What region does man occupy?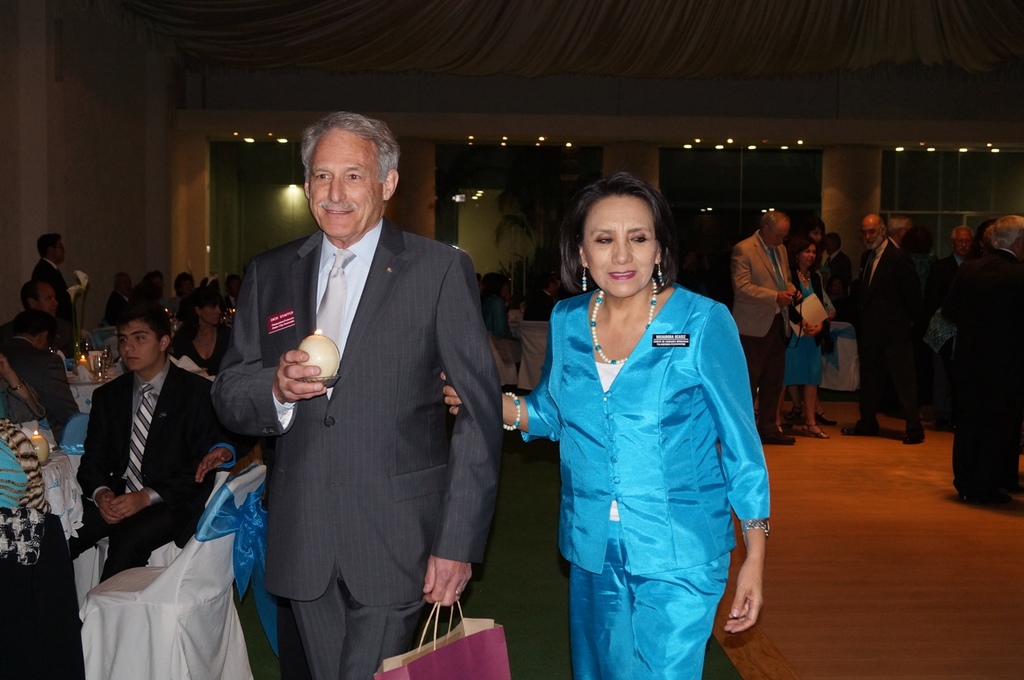
detection(939, 220, 984, 317).
